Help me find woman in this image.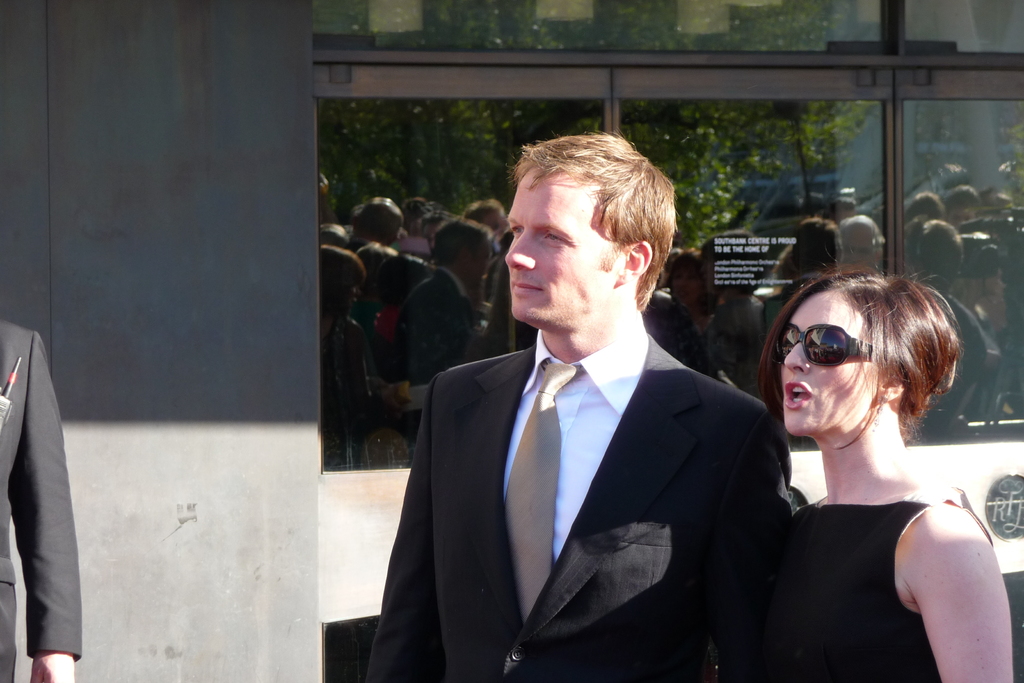
Found it: left=703, top=267, right=1016, bottom=682.
